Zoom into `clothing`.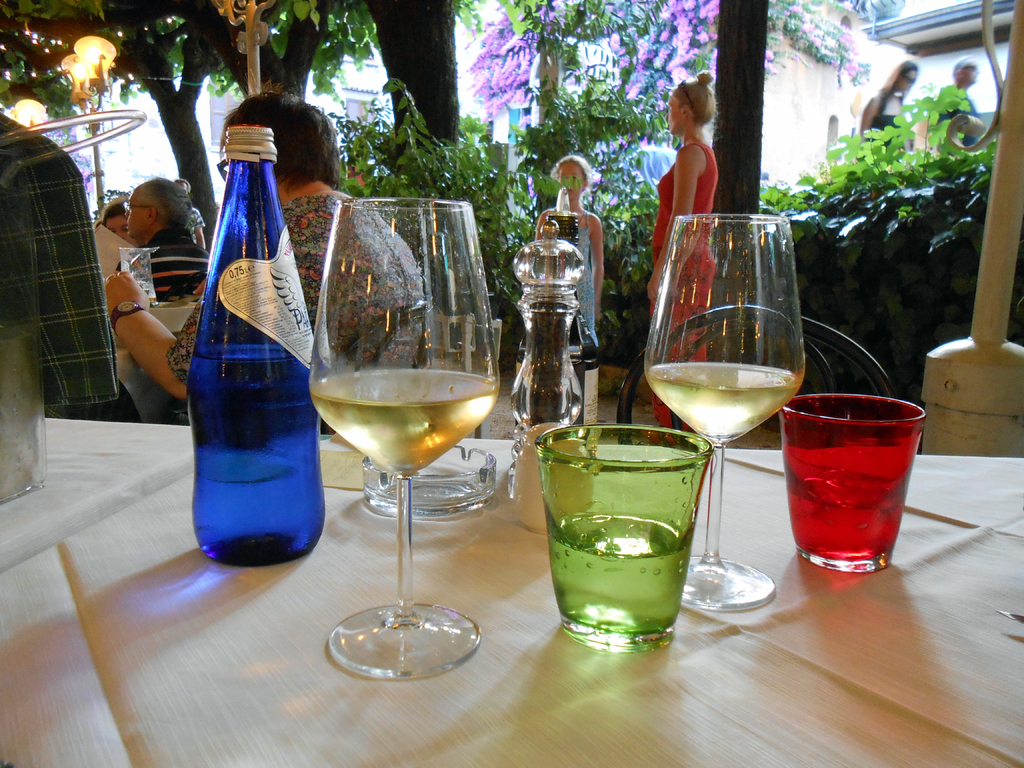
Zoom target: {"x1": 0, "y1": 111, "x2": 120, "y2": 430}.
